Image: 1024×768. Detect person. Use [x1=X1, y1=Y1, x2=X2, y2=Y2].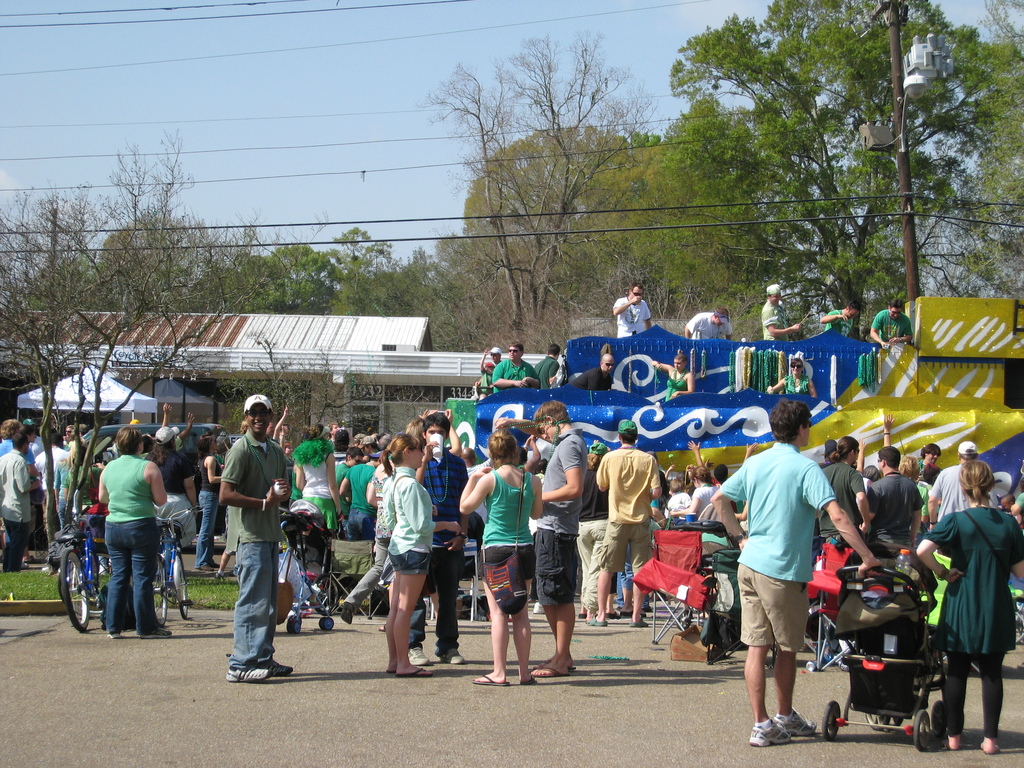
[x1=590, y1=415, x2=667, y2=634].
